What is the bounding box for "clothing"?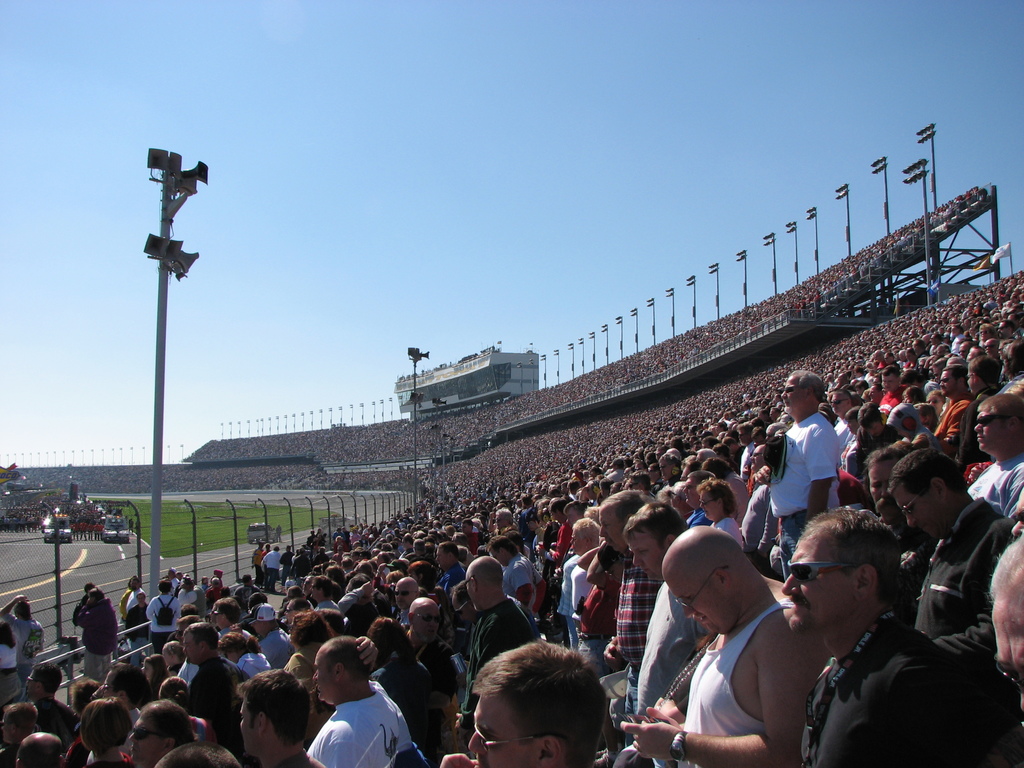
left=372, top=657, right=433, bottom=733.
